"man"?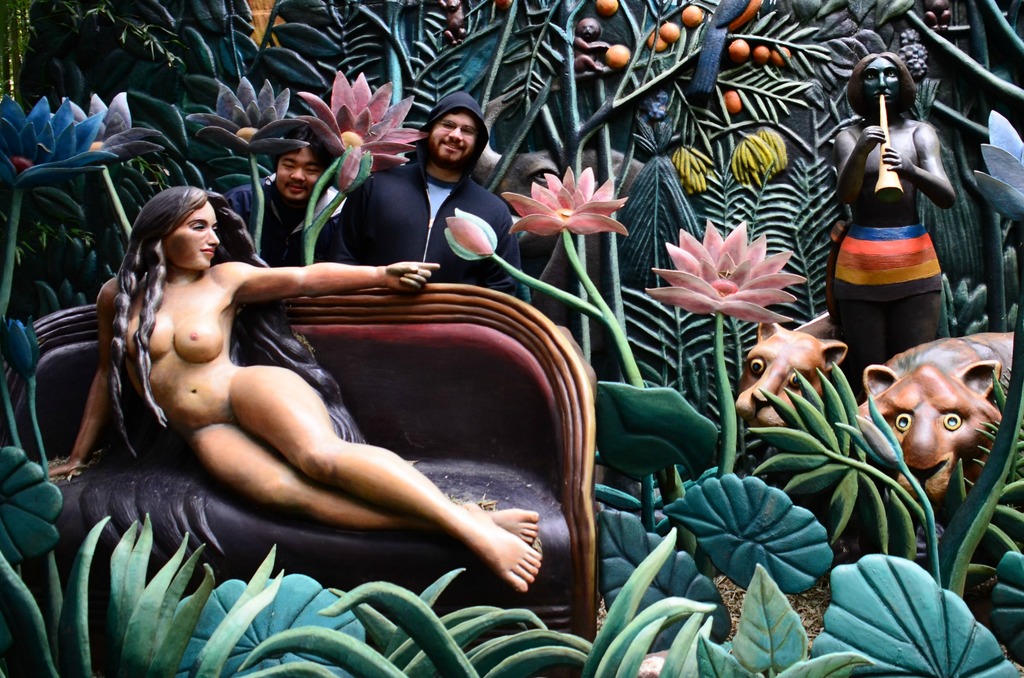
227/121/353/262
